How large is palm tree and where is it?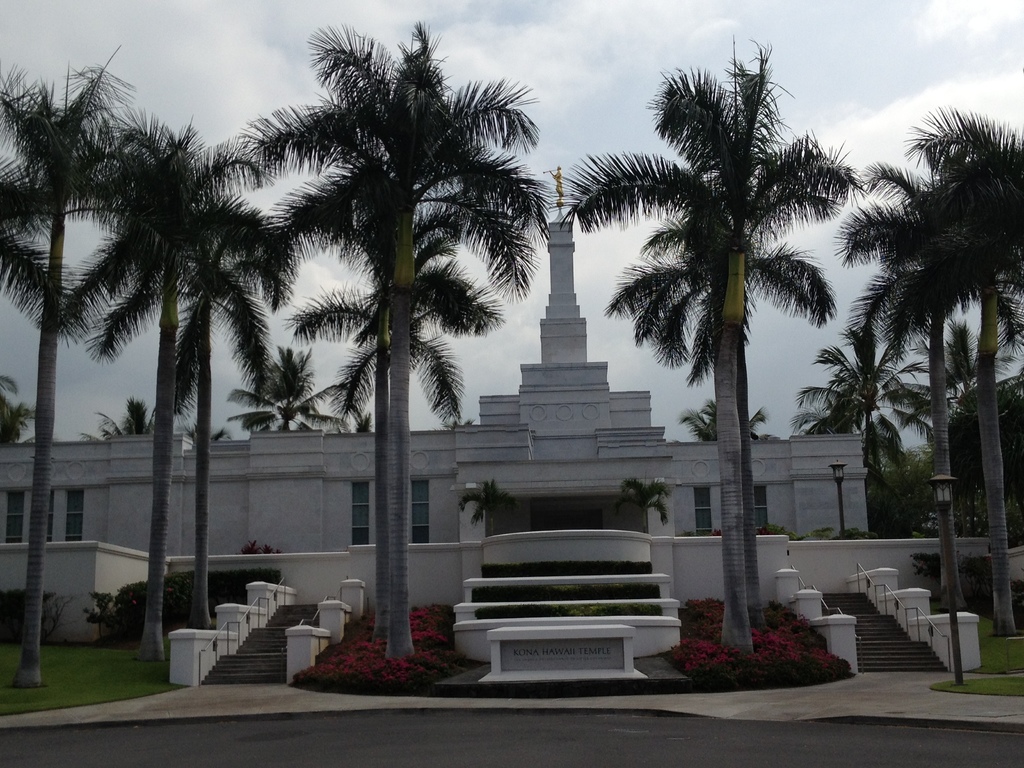
Bounding box: 259,26,524,687.
